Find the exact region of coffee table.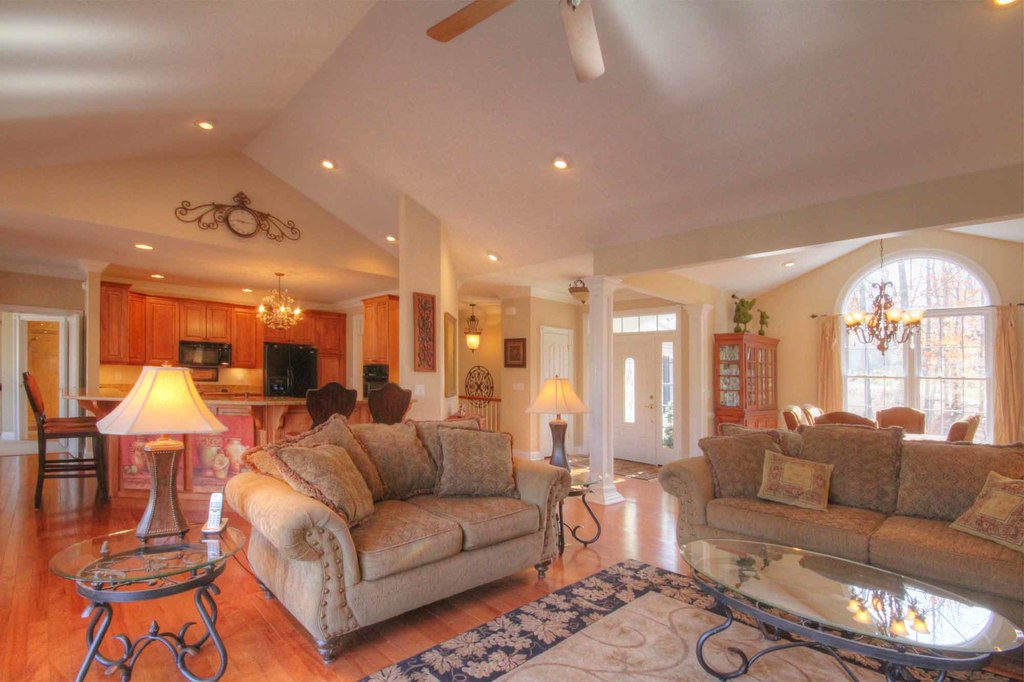
Exact region: [x1=681, y1=545, x2=1023, y2=681].
